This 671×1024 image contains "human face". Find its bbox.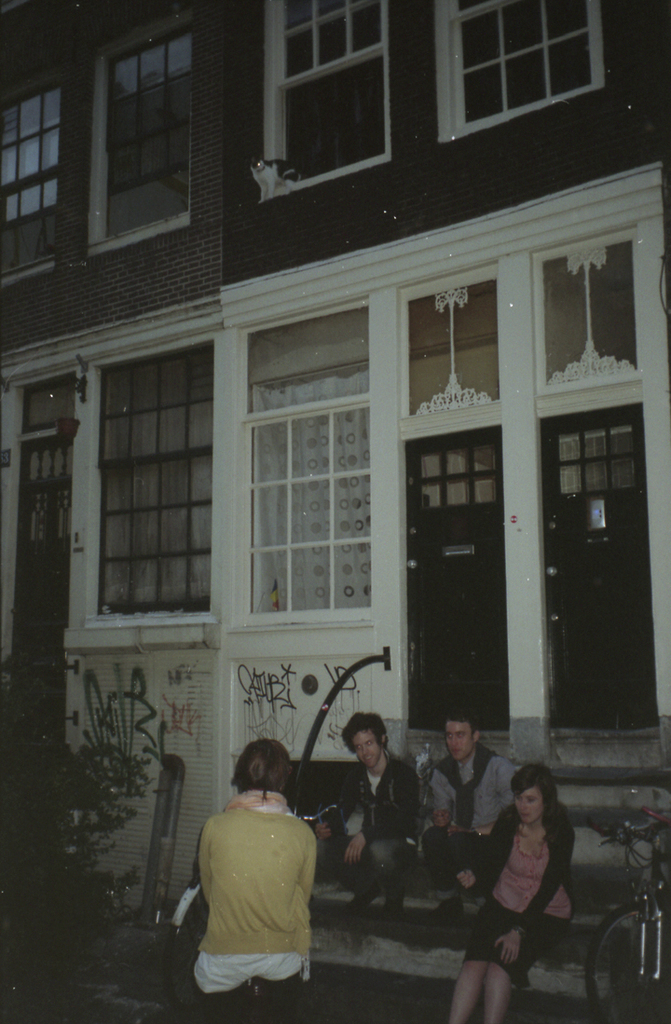
514, 783, 543, 824.
